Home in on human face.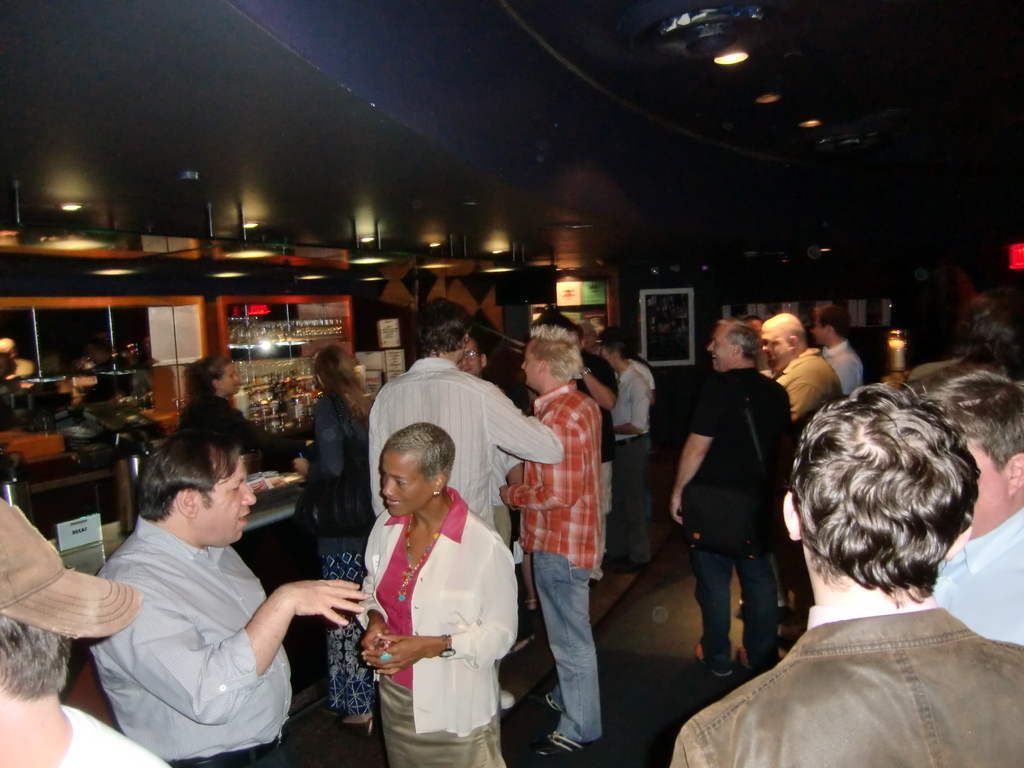
Homed in at bbox=(760, 326, 791, 373).
